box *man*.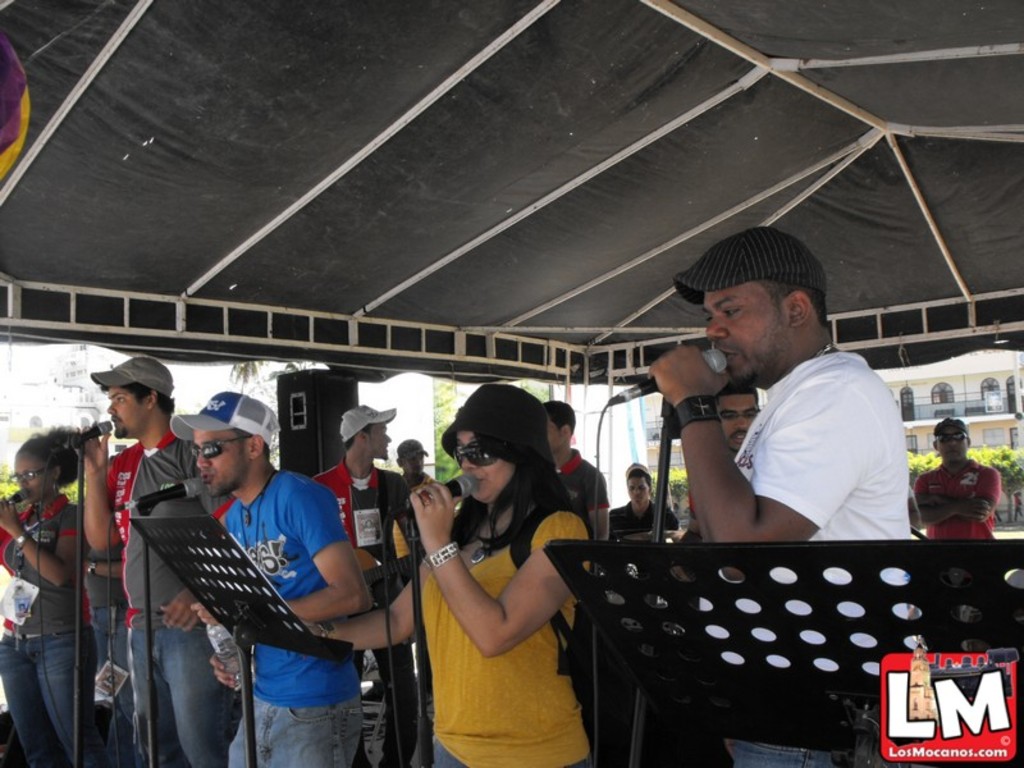
box(155, 406, 385, 756).
